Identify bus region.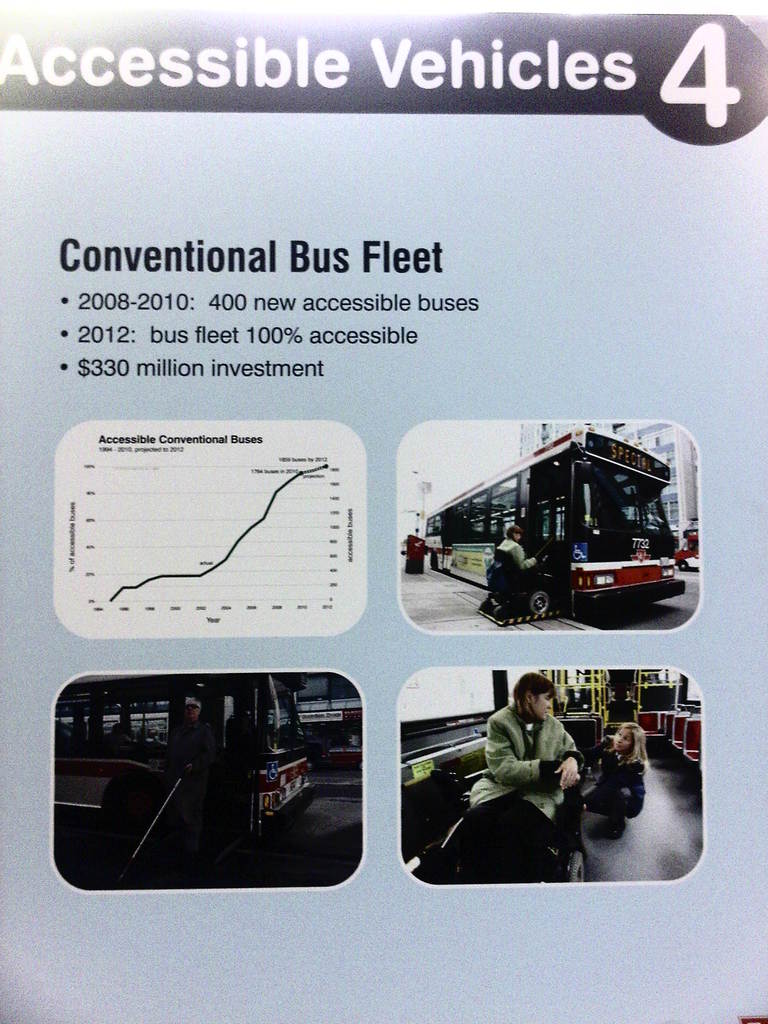
Region: box=[398, 662, 704, 883].
